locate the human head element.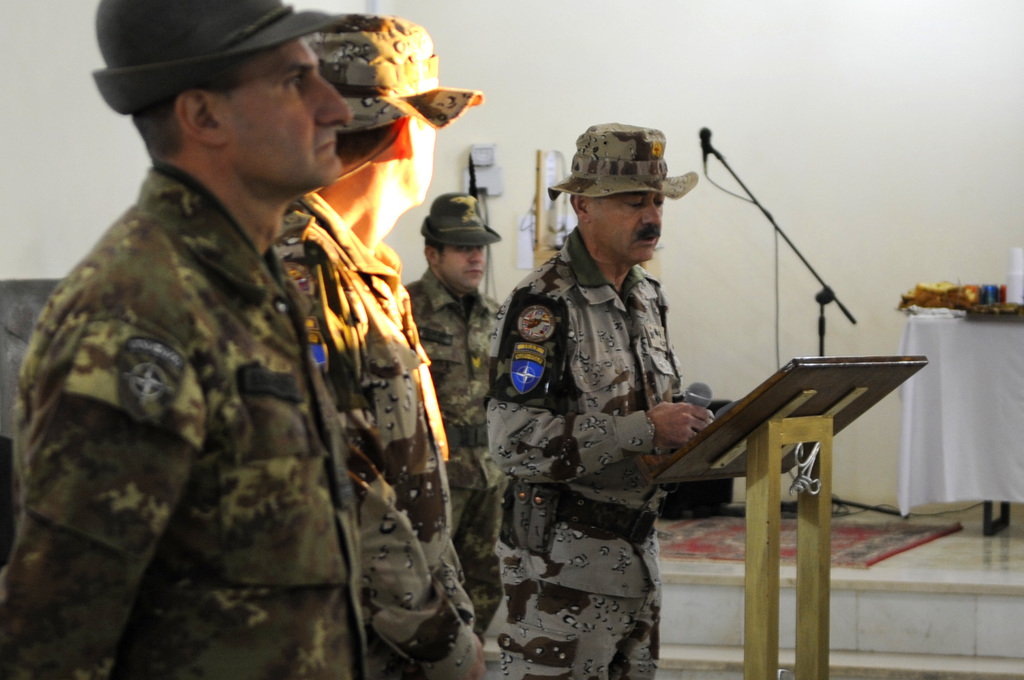
Element bbox: (427,196,496,290).
